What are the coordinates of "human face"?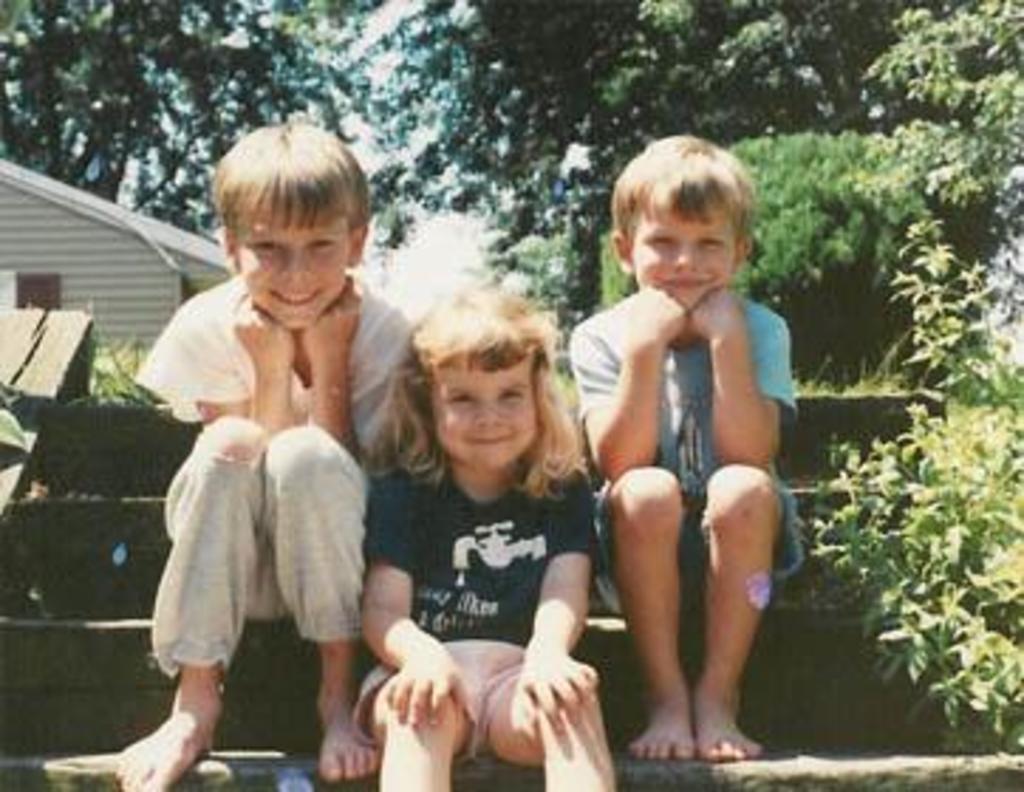
x1=430, y1=339, x2=535, y2=481.
